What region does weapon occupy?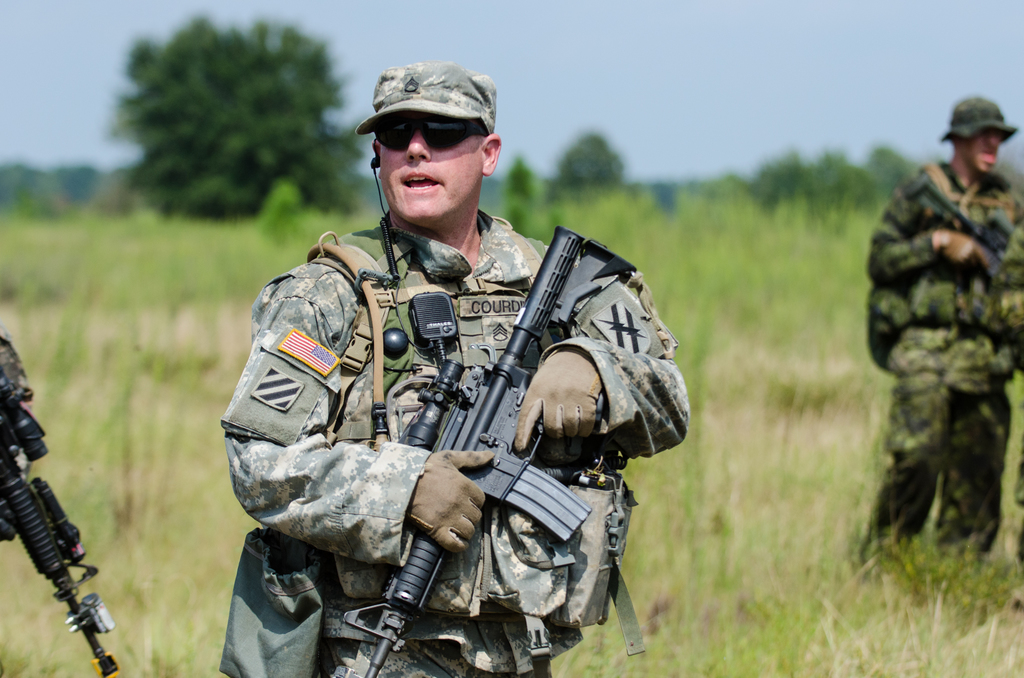
crop(335, 251, 614, 637).
